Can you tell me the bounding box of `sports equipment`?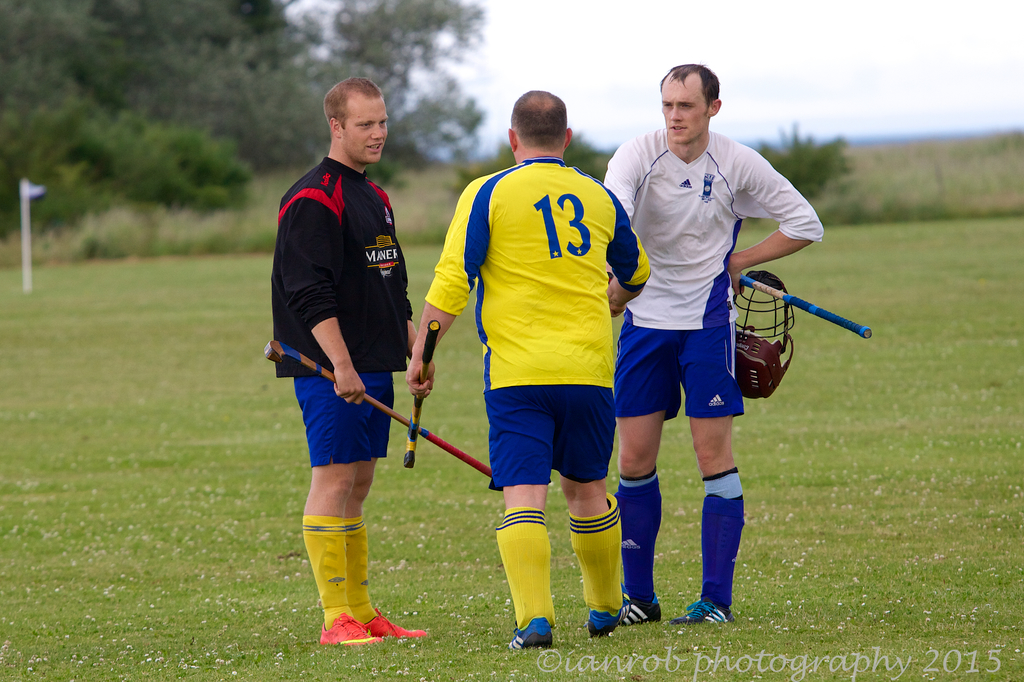
rect(265, 339, 493, 476).
